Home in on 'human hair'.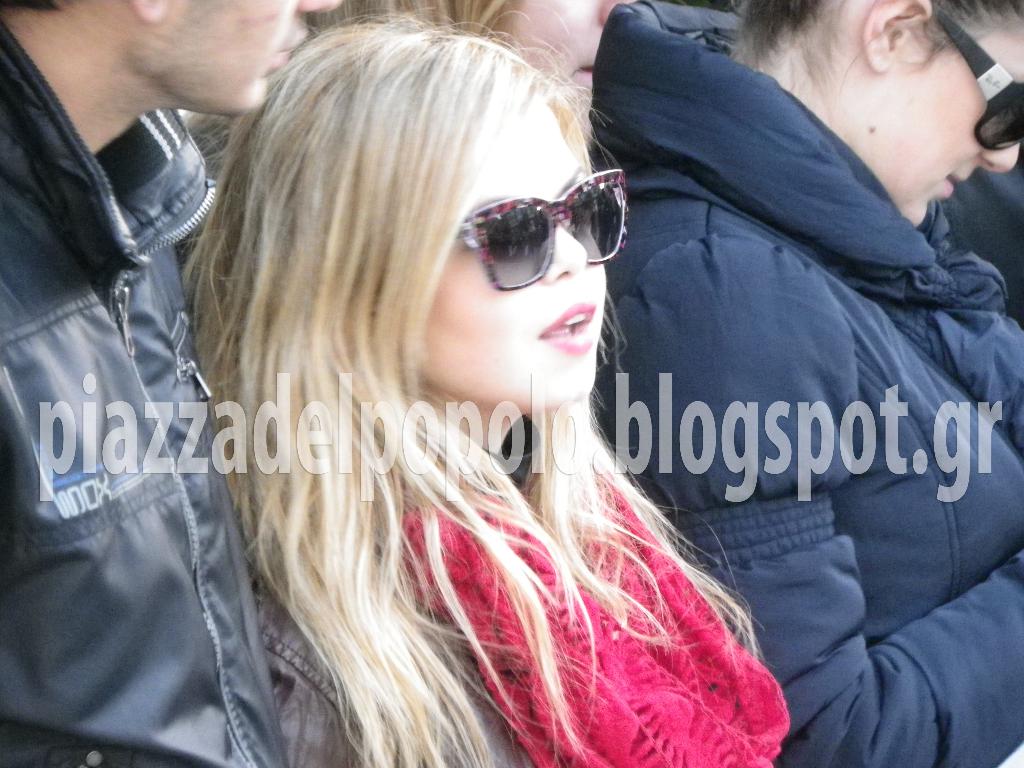
Homed in at <box>164,18,797,766</box>.
